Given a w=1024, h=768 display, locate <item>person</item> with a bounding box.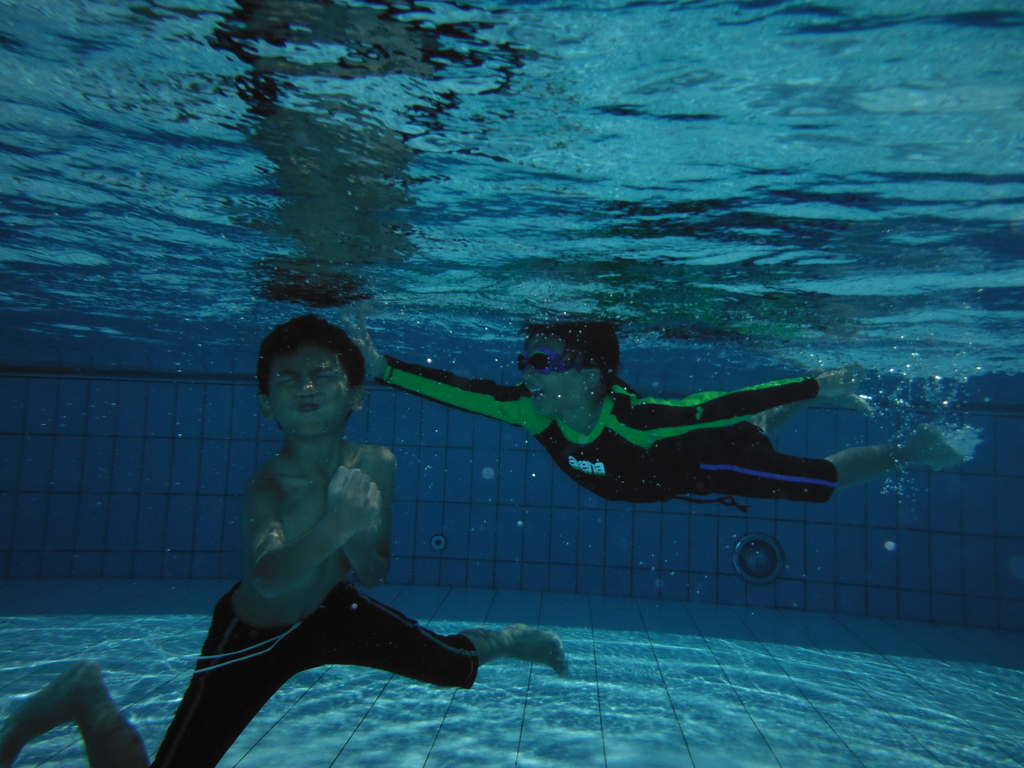
Located: select_region(366, 319, 961, 514).
